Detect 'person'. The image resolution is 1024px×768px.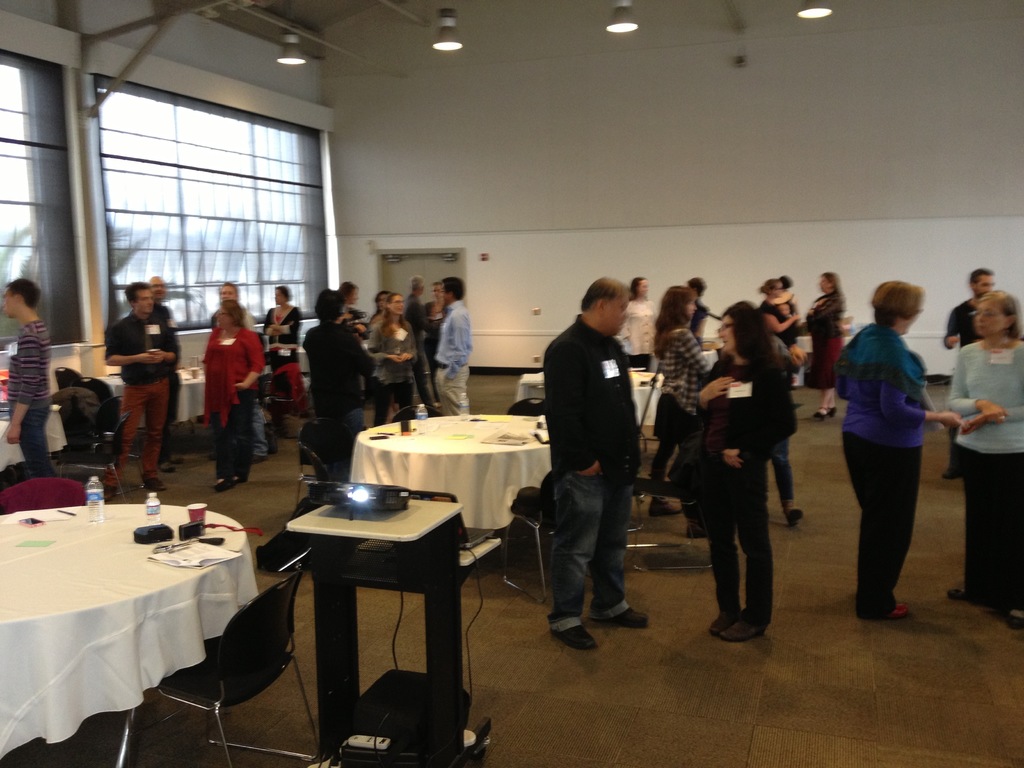
[x1=300, y1=286, x2=381, y2=478].
